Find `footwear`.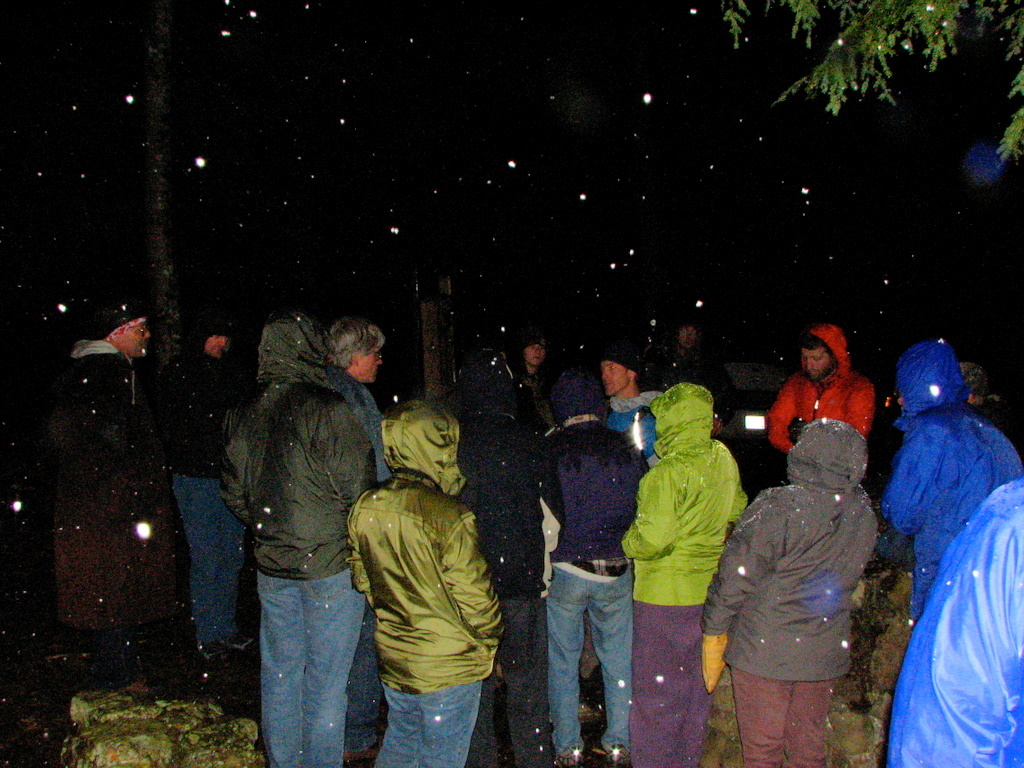
[560,751,588,765].
